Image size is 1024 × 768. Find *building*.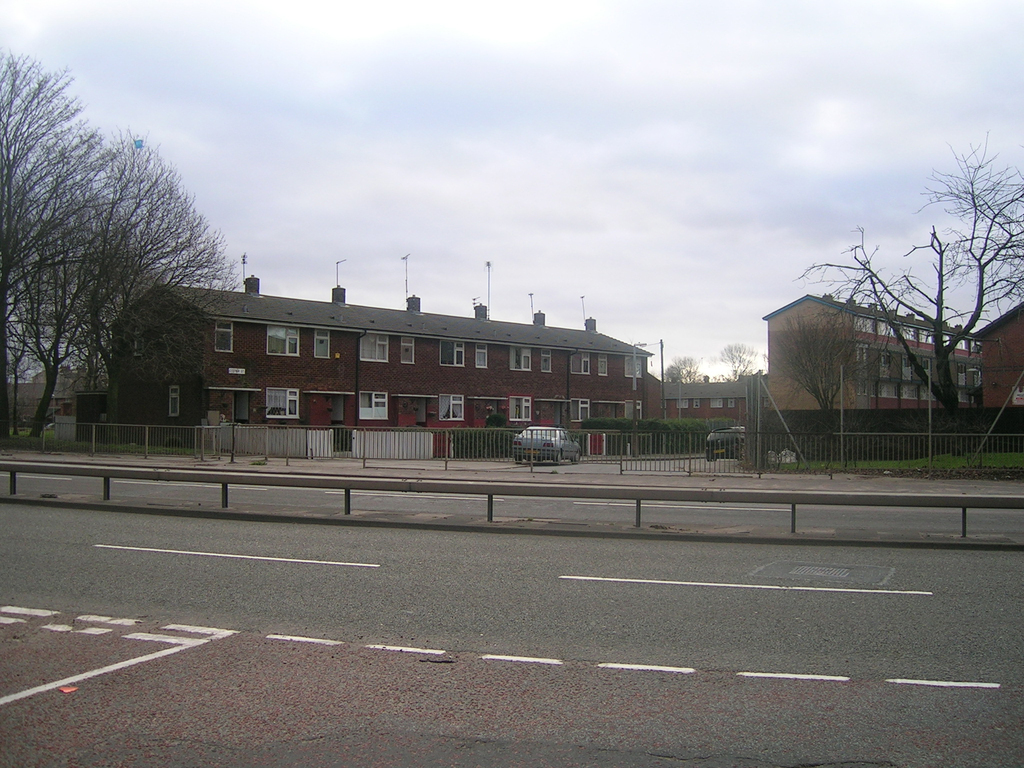
<region>108, 254, 653, 452</region>.
